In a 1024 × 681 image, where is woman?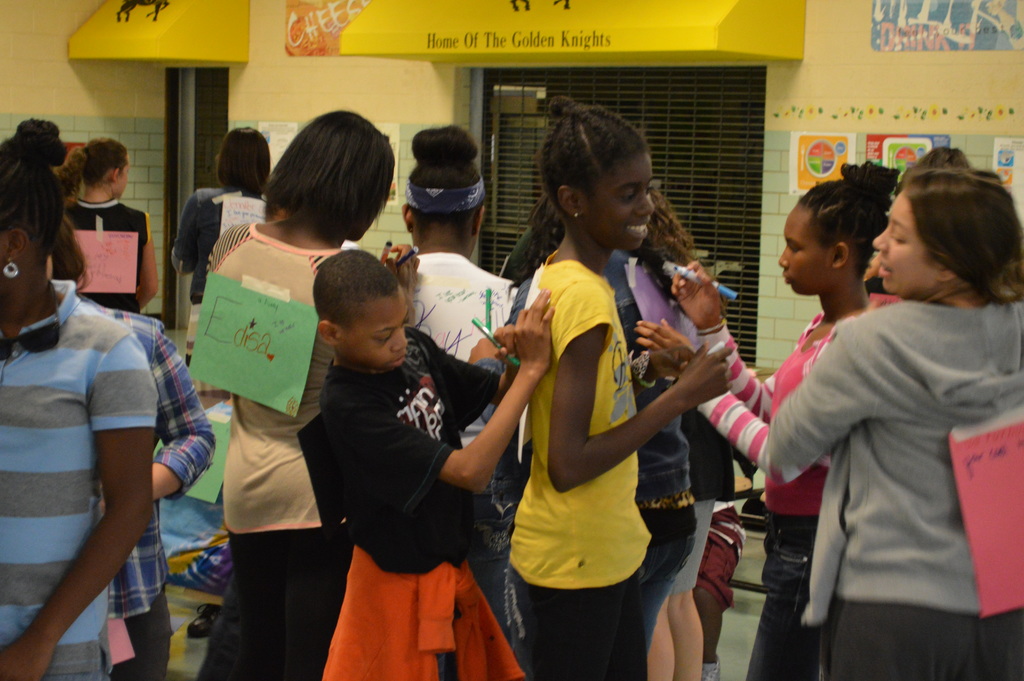
box(170, 124, 272, 365).
